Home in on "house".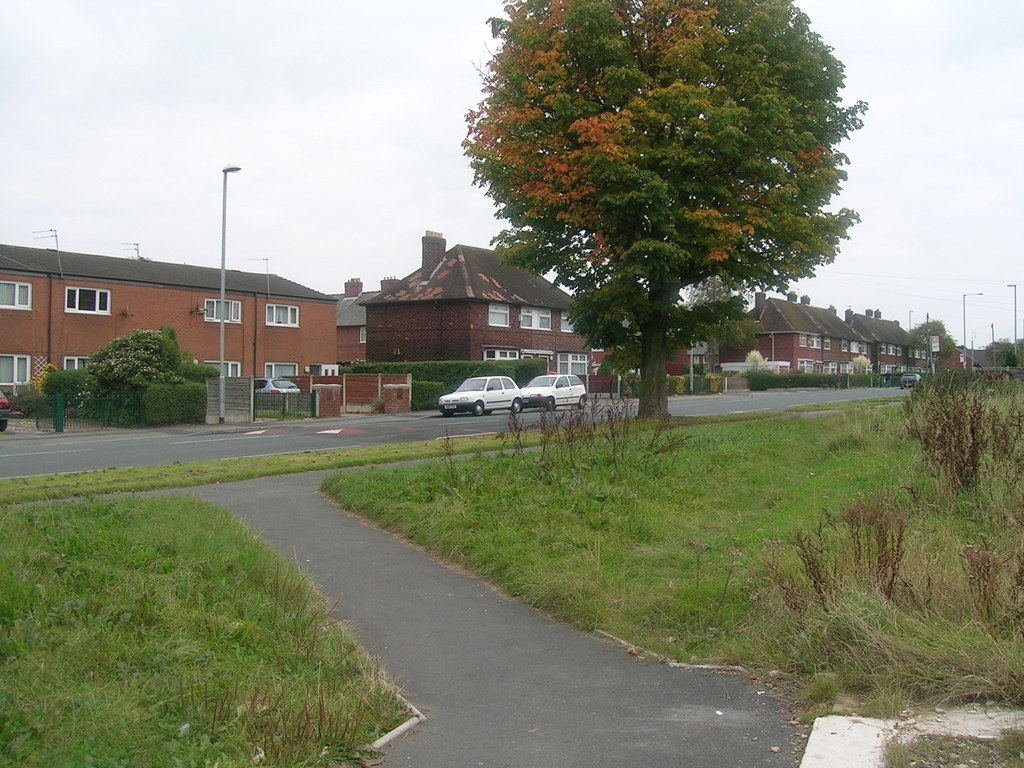
Homed in at pyautogui.locateOnScreen(584, 269, 691, 404).
